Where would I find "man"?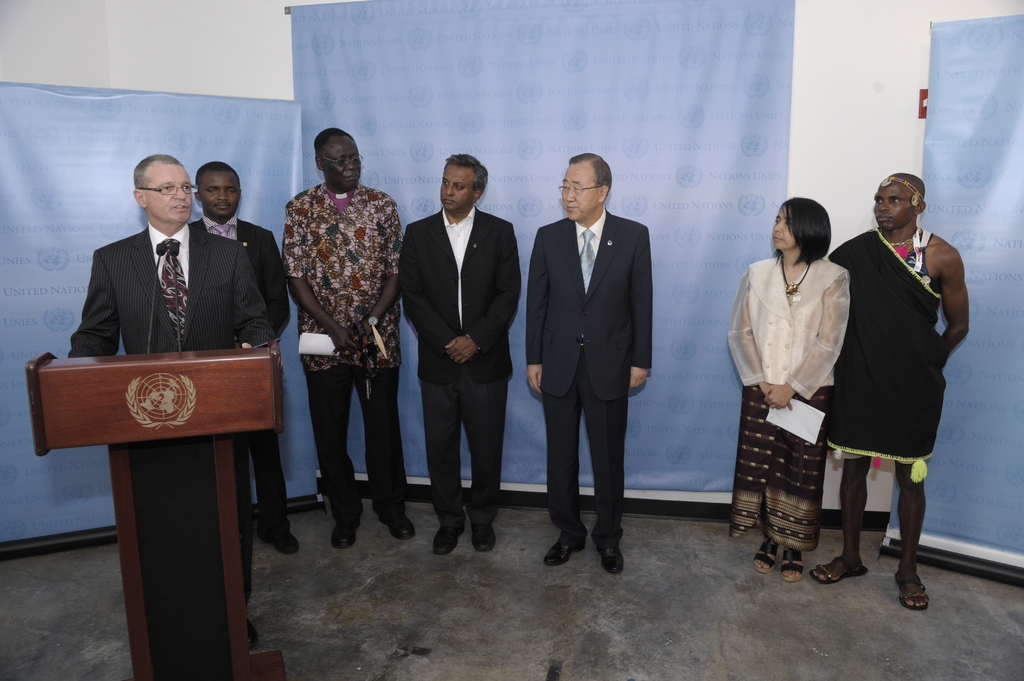
At {"left": 187, "top": 161, "right": 291, "bottom": 554}.
